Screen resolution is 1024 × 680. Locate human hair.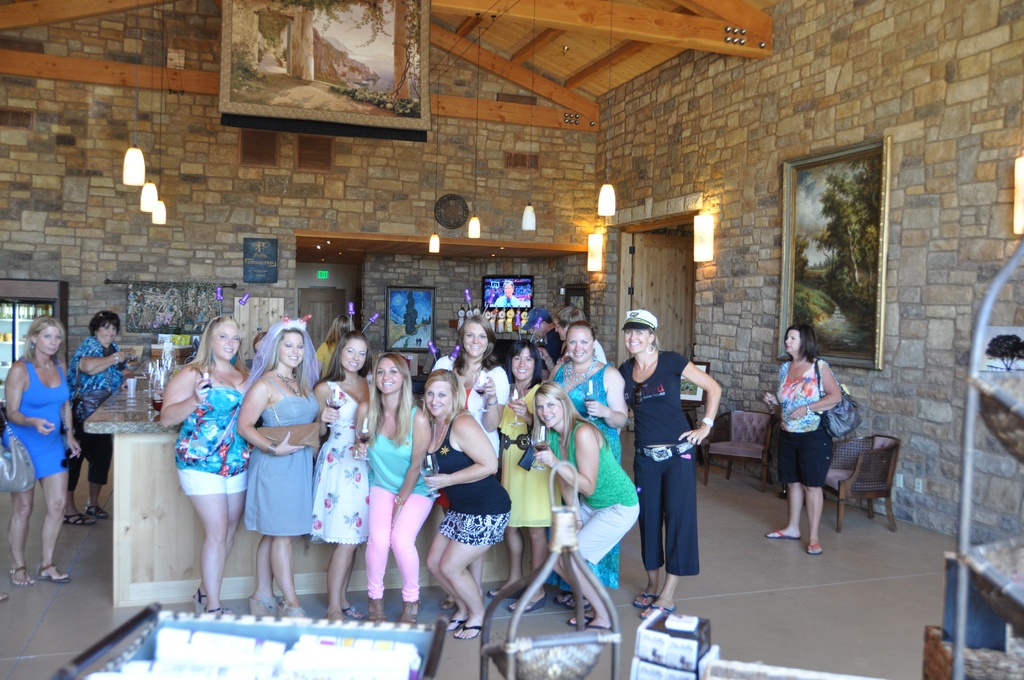
bbox(243, 323, 310, 405).
